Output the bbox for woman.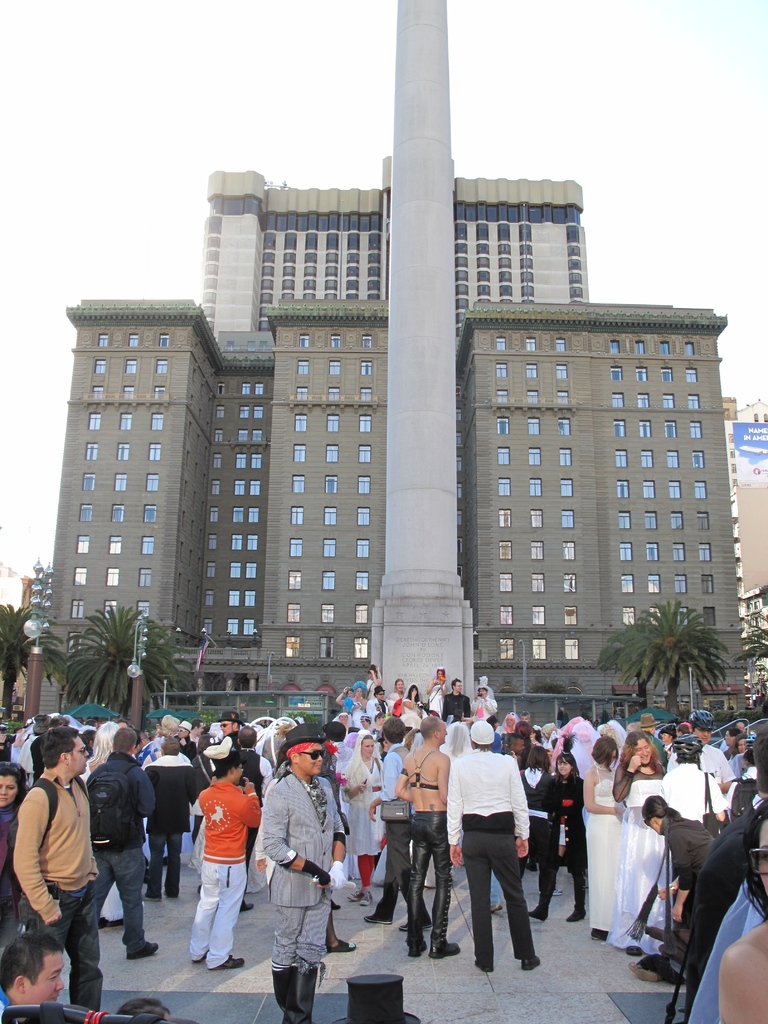
{"x1": 434, "y1": 721, "x2": 475, "y2": 868}.
